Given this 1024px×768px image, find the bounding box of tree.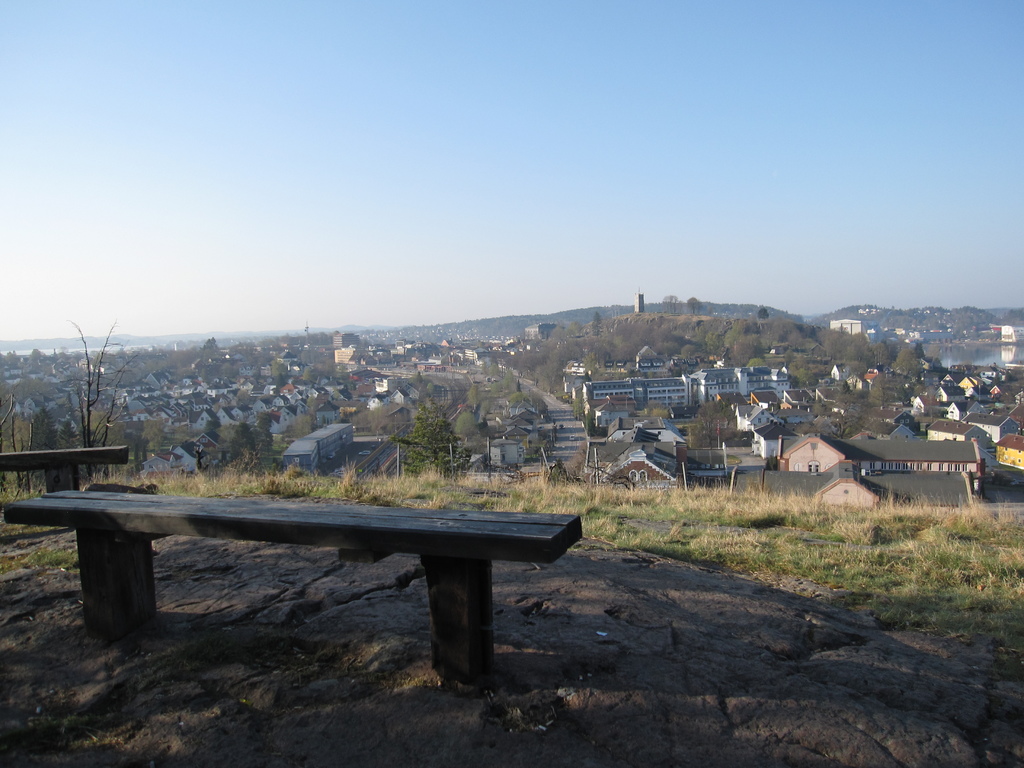
<box>386,381,472,476</box>.
